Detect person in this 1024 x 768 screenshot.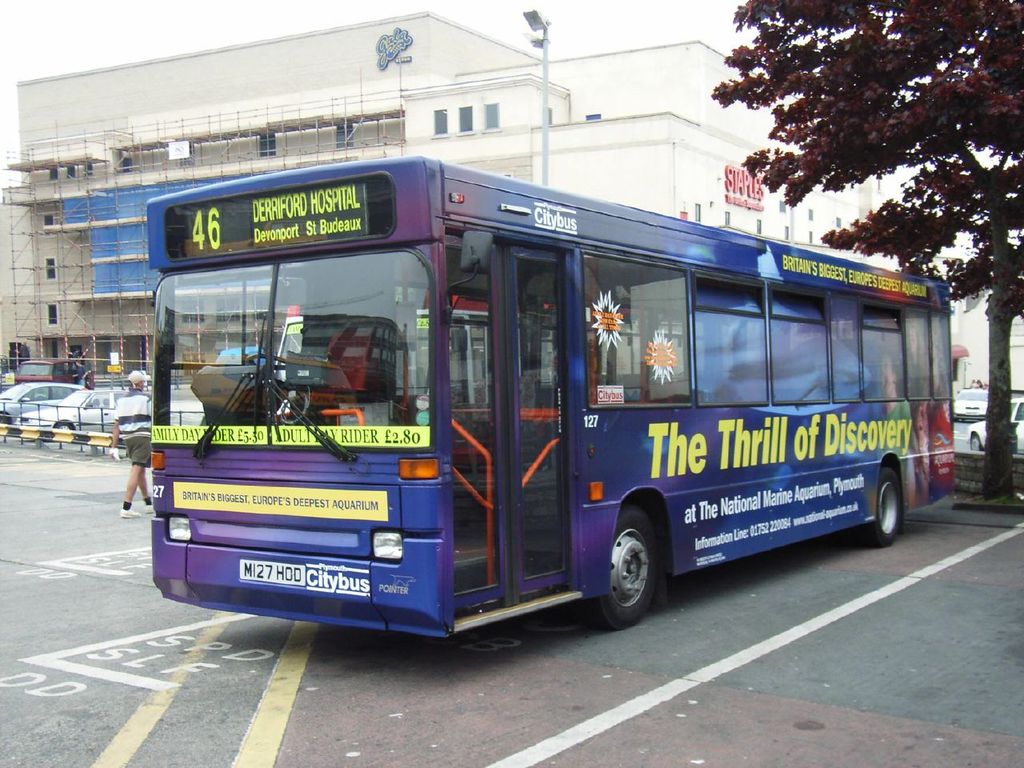
Detection: left=106, top=366, right=155, bottom=520.
